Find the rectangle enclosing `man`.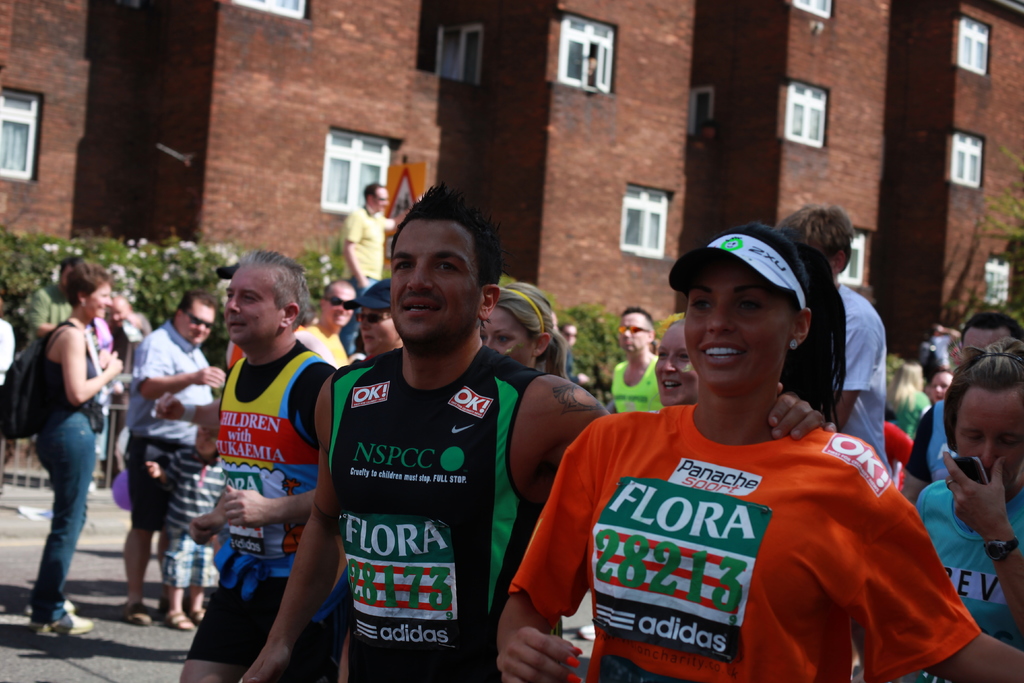
locate(301, 280, 364, 364).
